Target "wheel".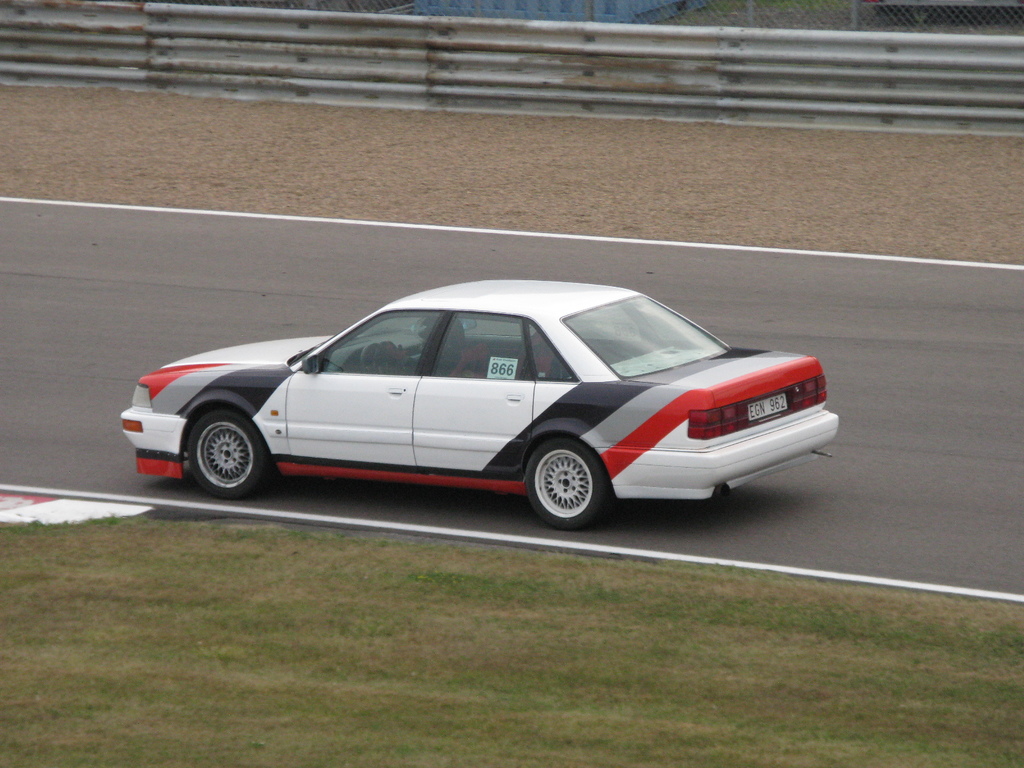
Target region: box(358, 340, 390, 373).
